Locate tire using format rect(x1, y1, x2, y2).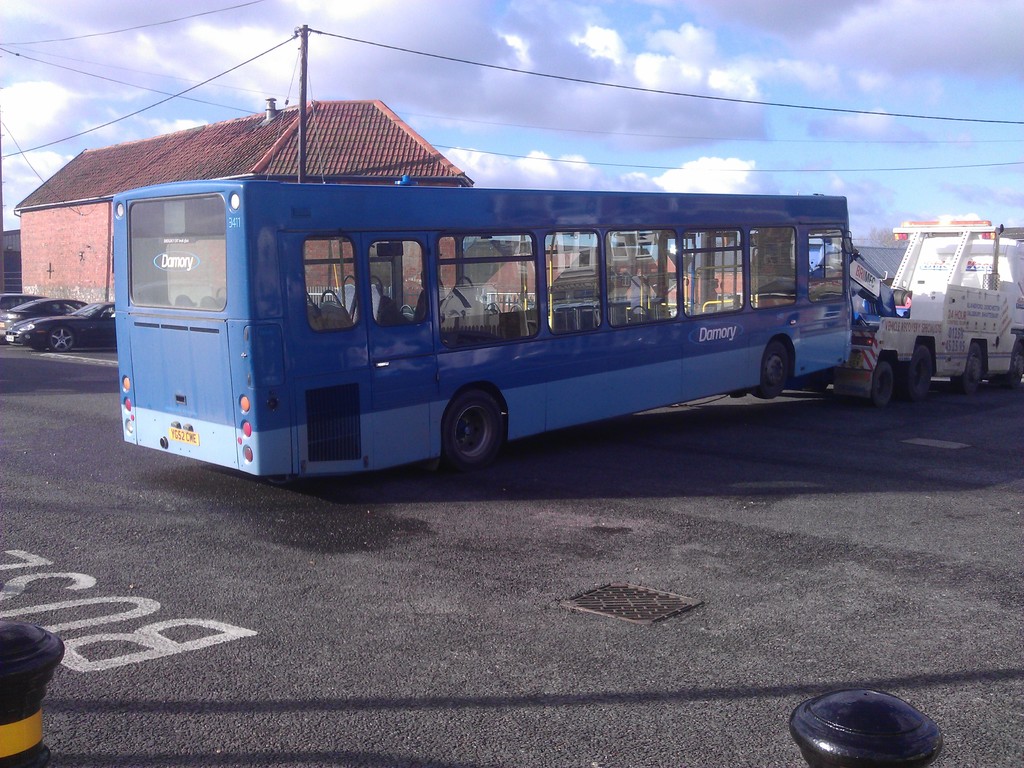
rect(870, 360, 897, 408).
